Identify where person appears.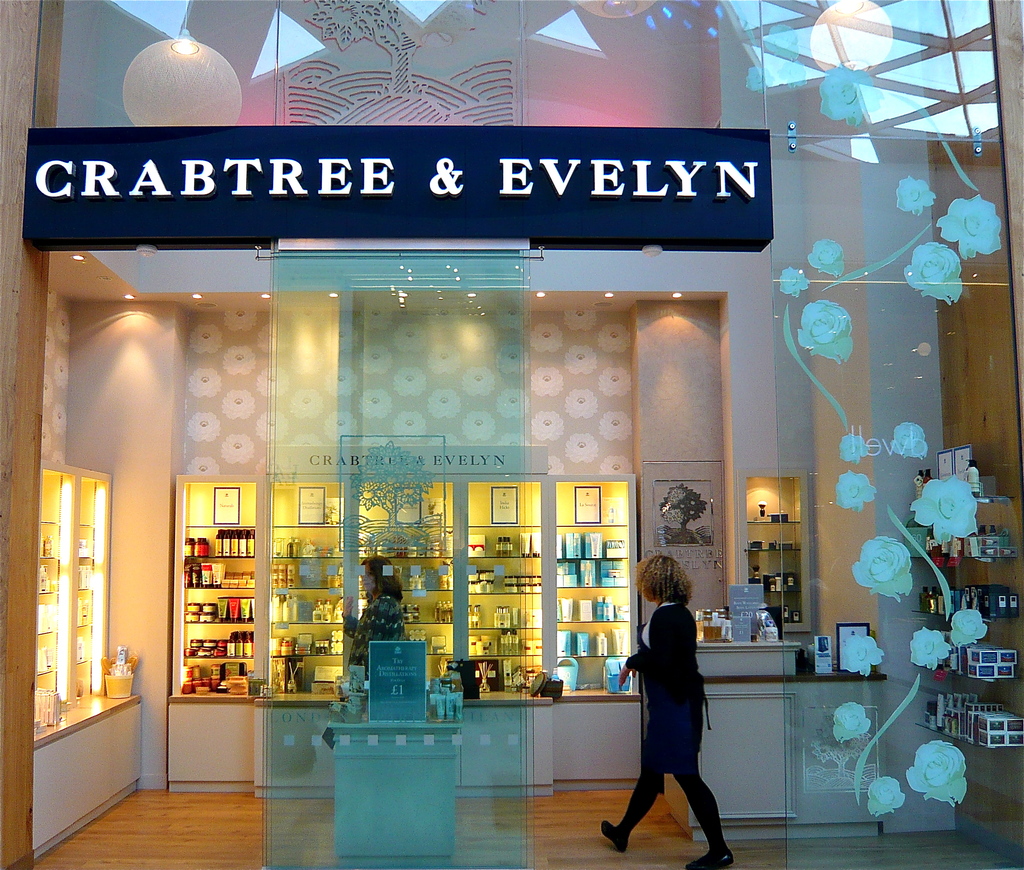
Appears at Rect(337, 565, 401, 698).
